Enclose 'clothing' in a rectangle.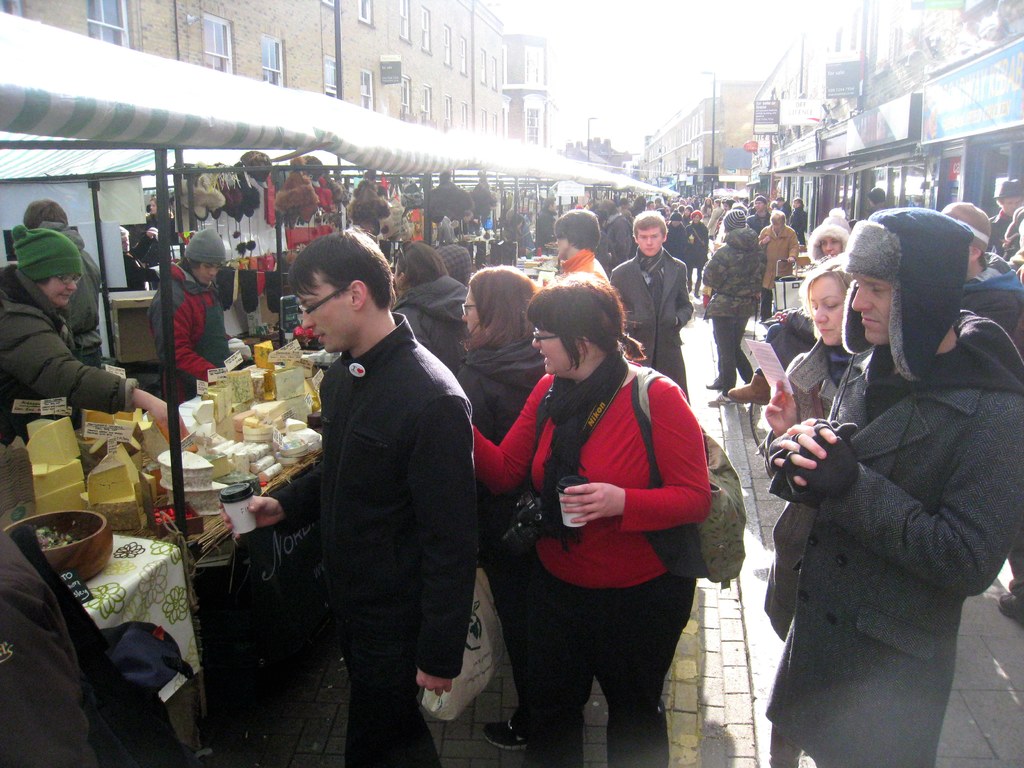
966/258/1023/356.
